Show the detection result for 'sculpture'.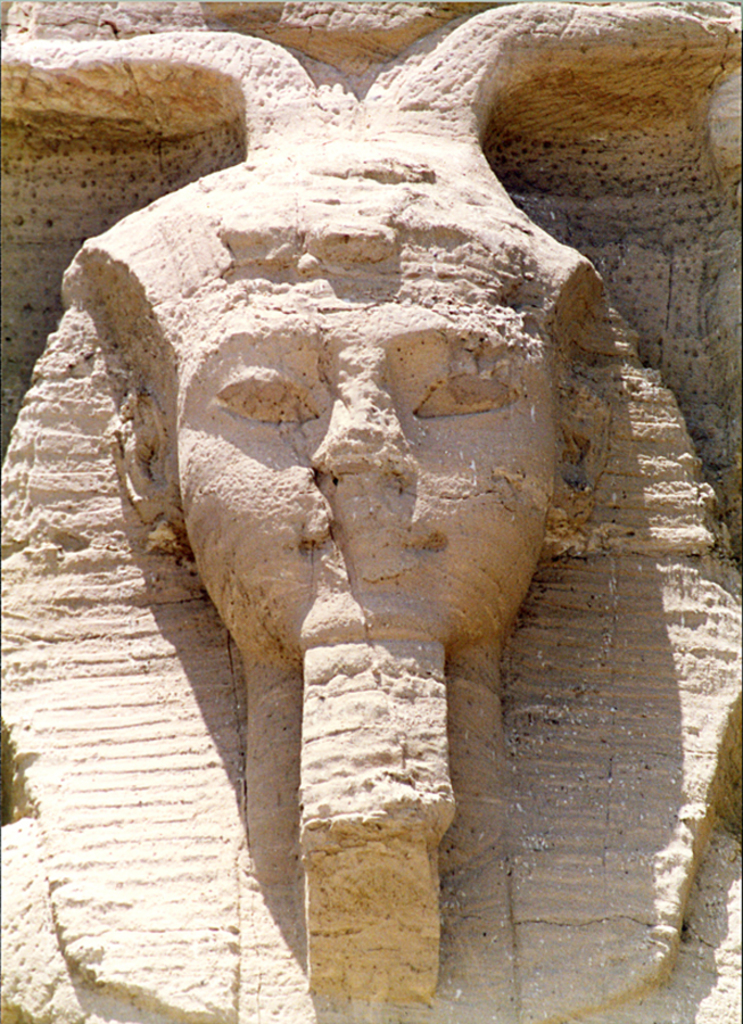
bbox=(0, 0, 742, 1022).
